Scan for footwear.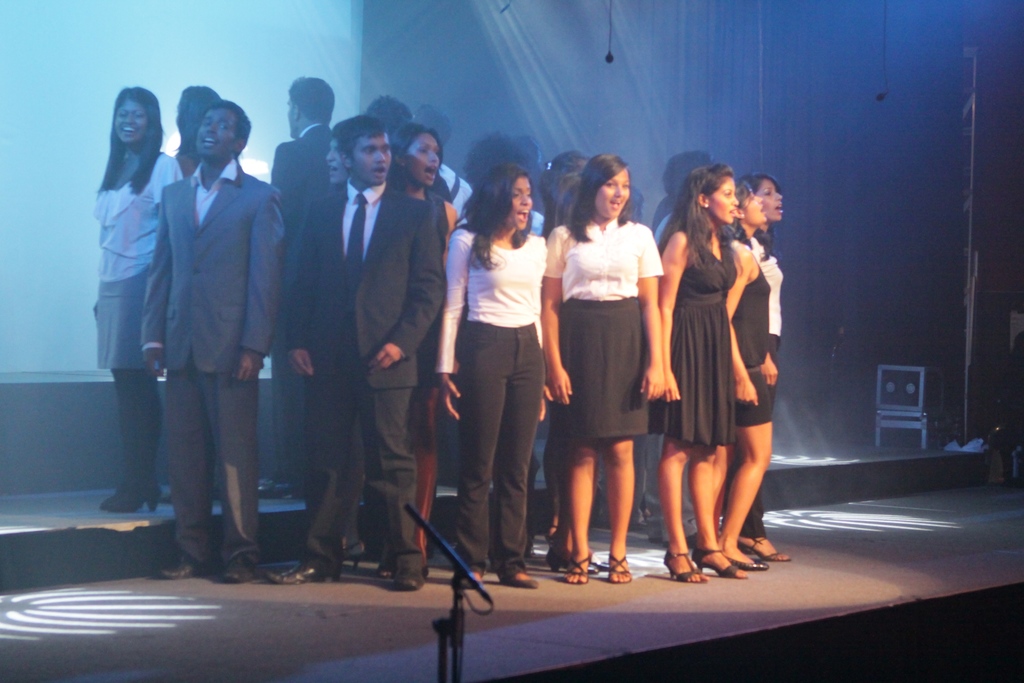
Scan result: (x1=267, y1=561, x2=333, y2=582).
